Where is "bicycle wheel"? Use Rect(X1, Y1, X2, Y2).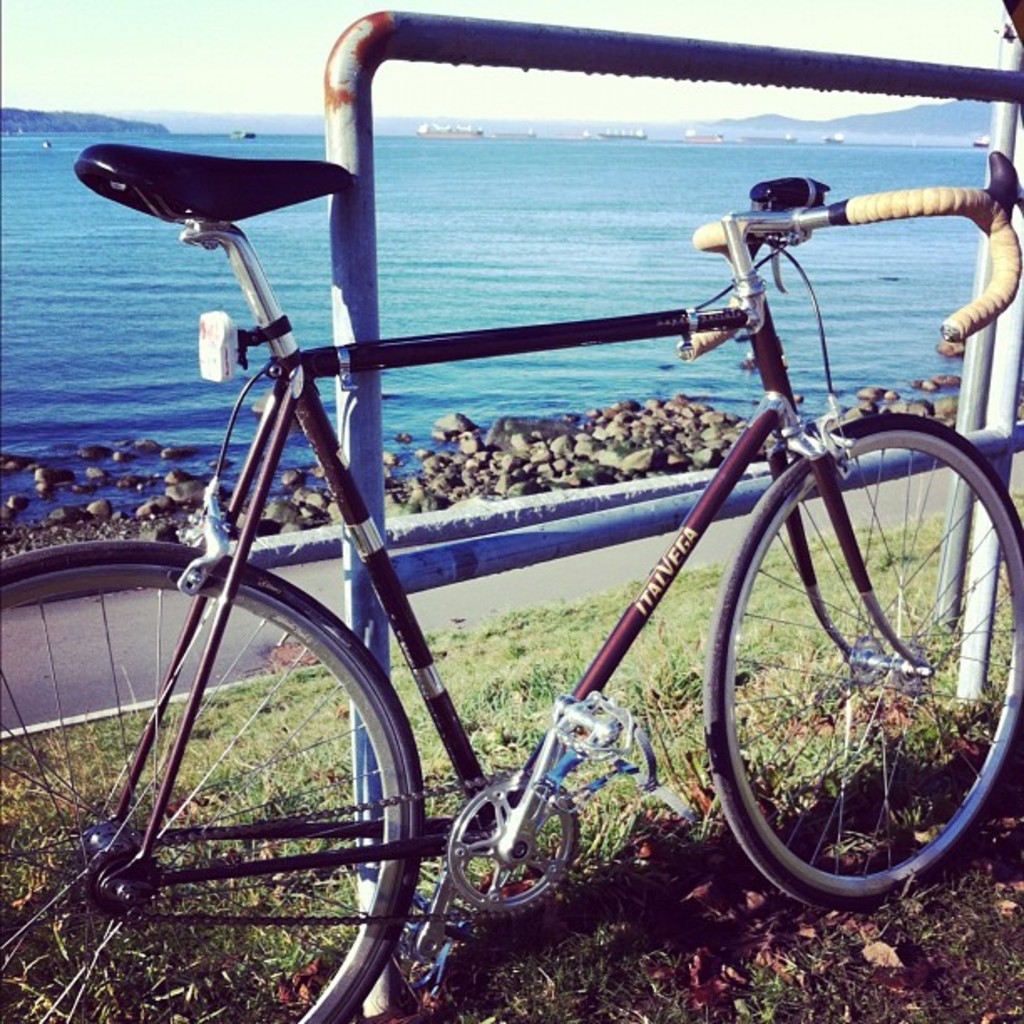
Rect(704, 413, 1022, 915).
